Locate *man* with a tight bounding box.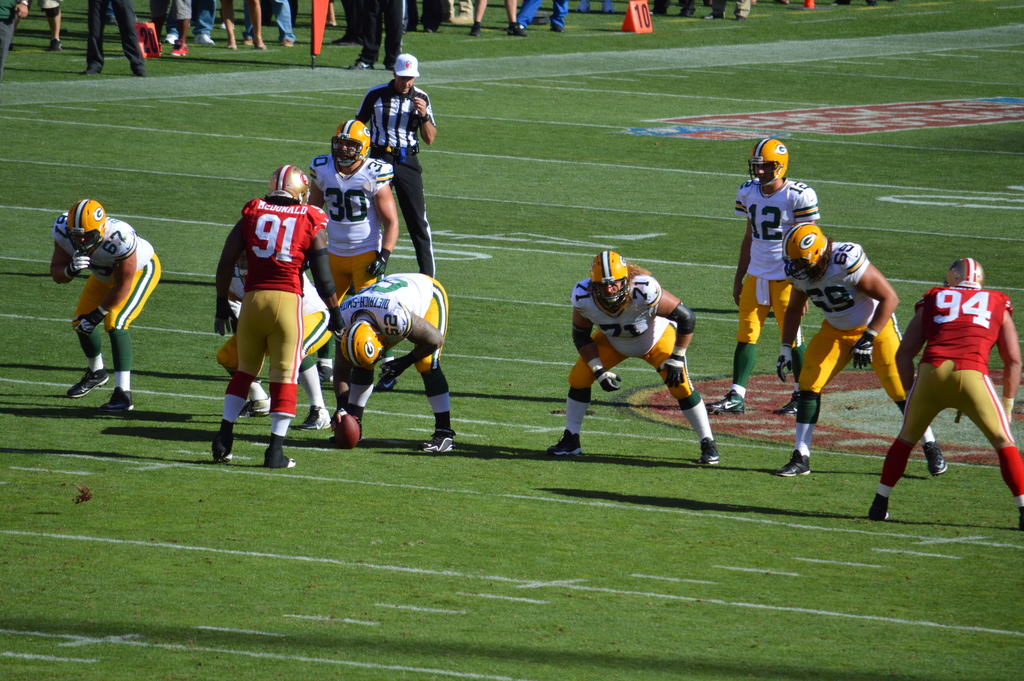
(x1=715, y1=136, x2=820, y2=420).
